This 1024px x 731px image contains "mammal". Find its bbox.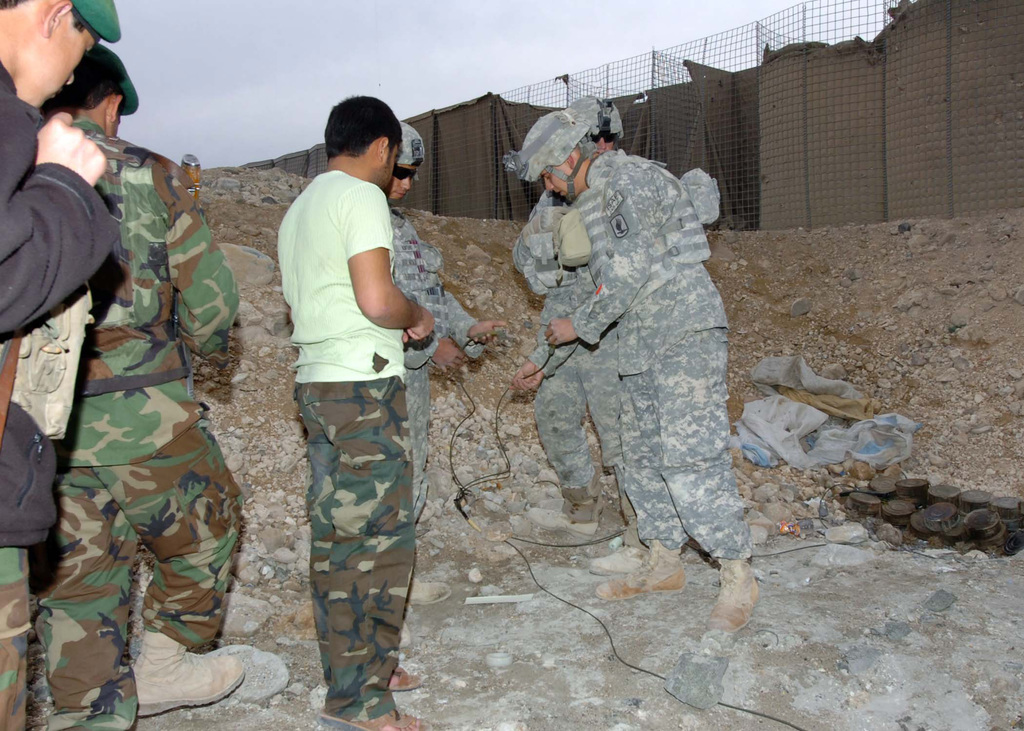
x1=0 y1=0 x2=120 y2=730.
